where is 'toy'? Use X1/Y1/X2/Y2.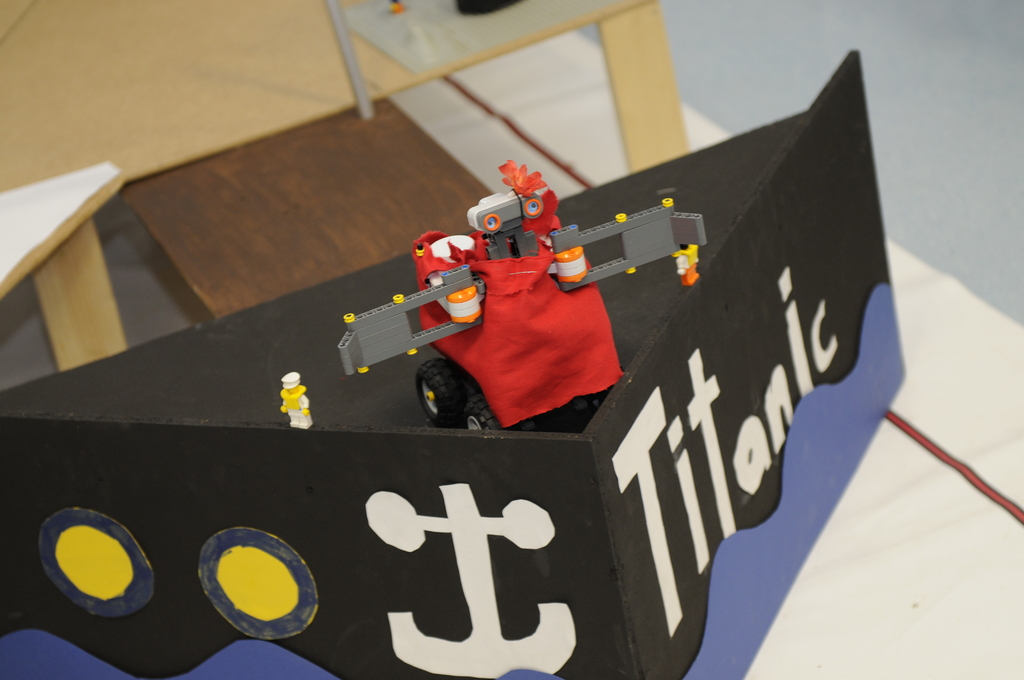
279/369/315/429.
